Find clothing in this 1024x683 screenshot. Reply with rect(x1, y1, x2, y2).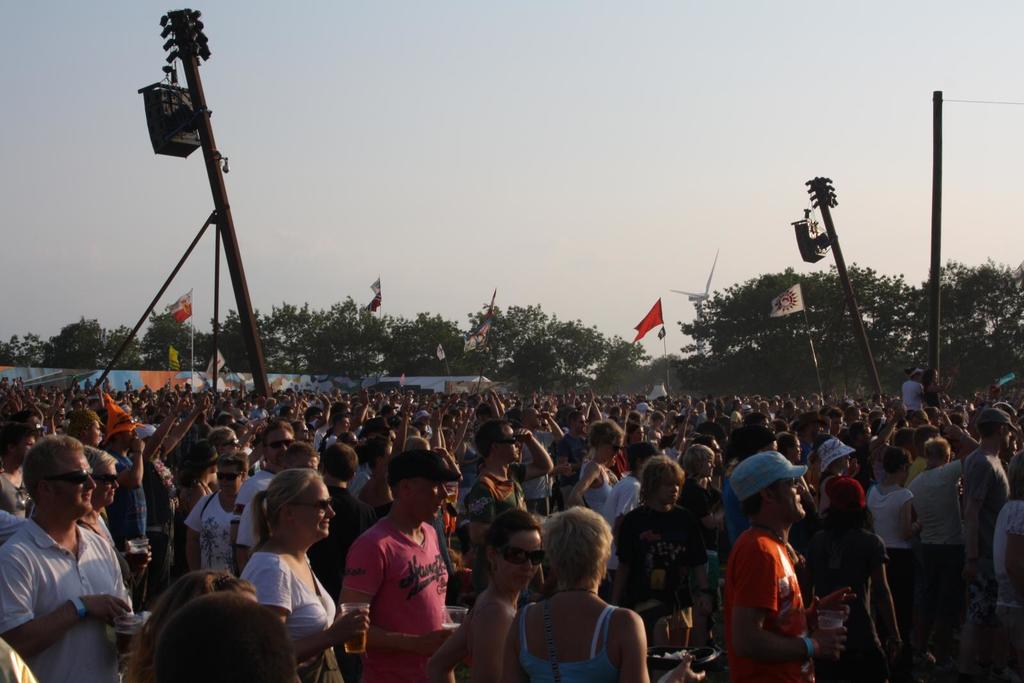
rect(727, 510, 817, 664).
